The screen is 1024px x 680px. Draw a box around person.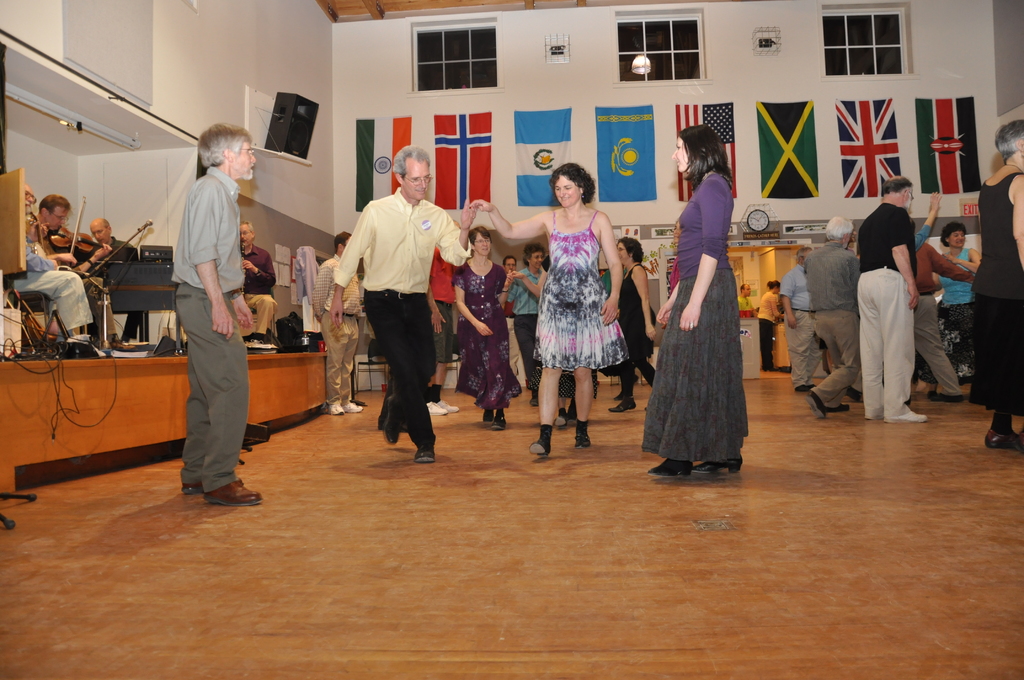
pyautogui.locateOnScreen(36, 191, 123, 345).
